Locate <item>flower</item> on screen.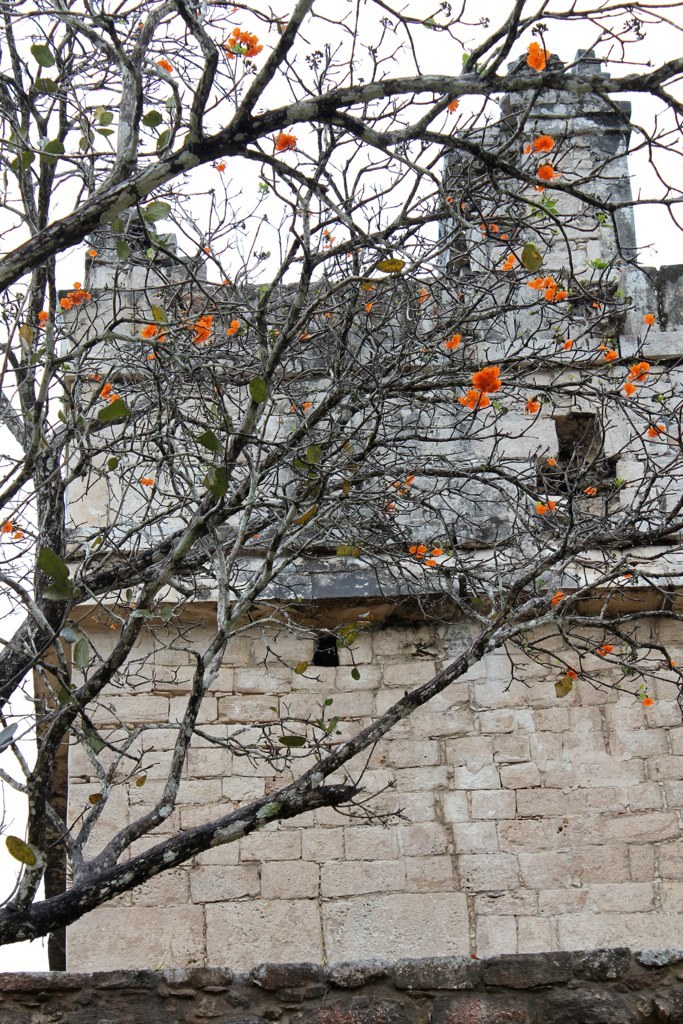
On screen at bbox(160, 330, 167, 345).
